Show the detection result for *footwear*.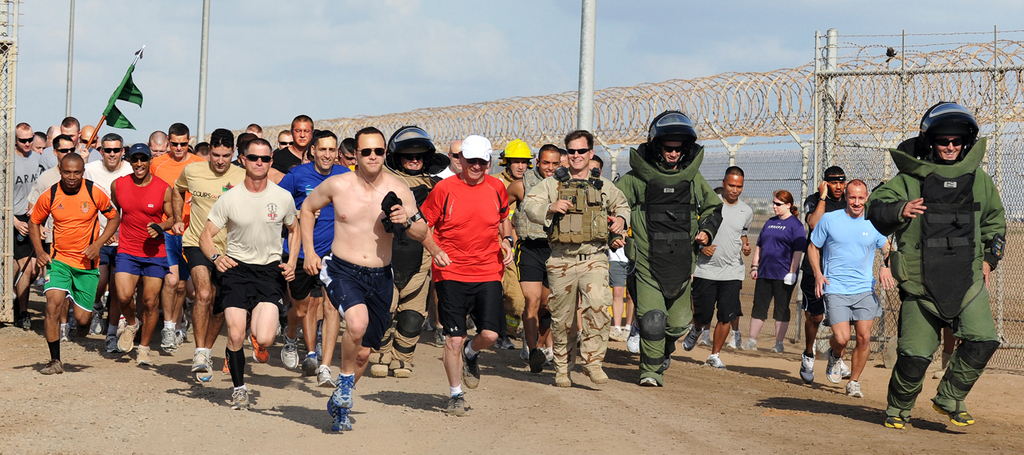
x1=301, y1=352, x2=317, y2=376.
